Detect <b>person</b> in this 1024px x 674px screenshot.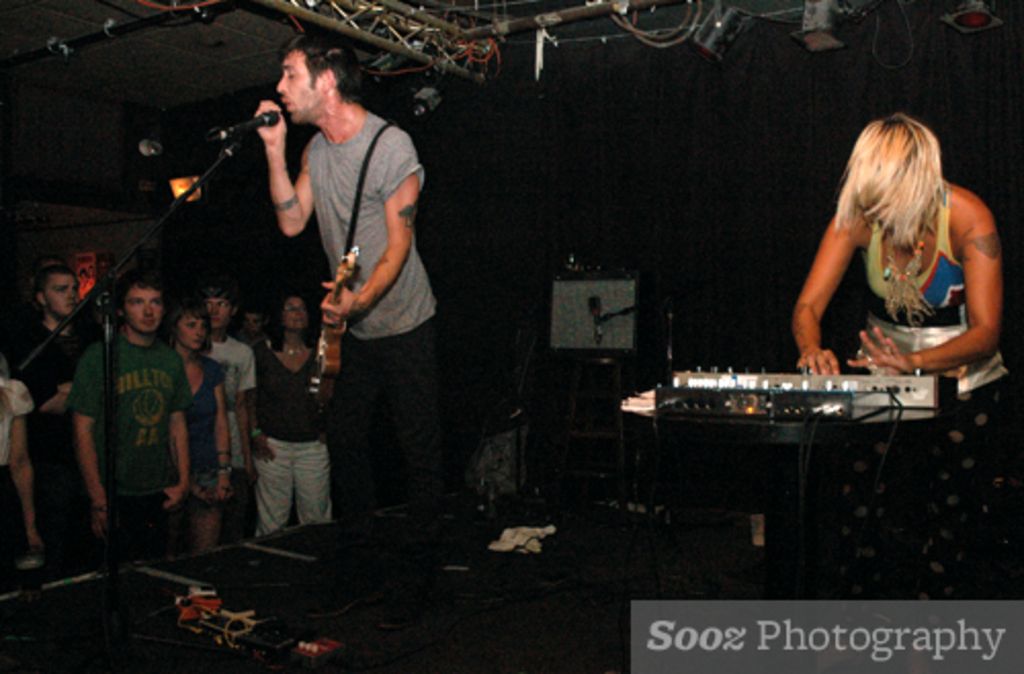
Detection: <box>252,35,444,565</box>.
